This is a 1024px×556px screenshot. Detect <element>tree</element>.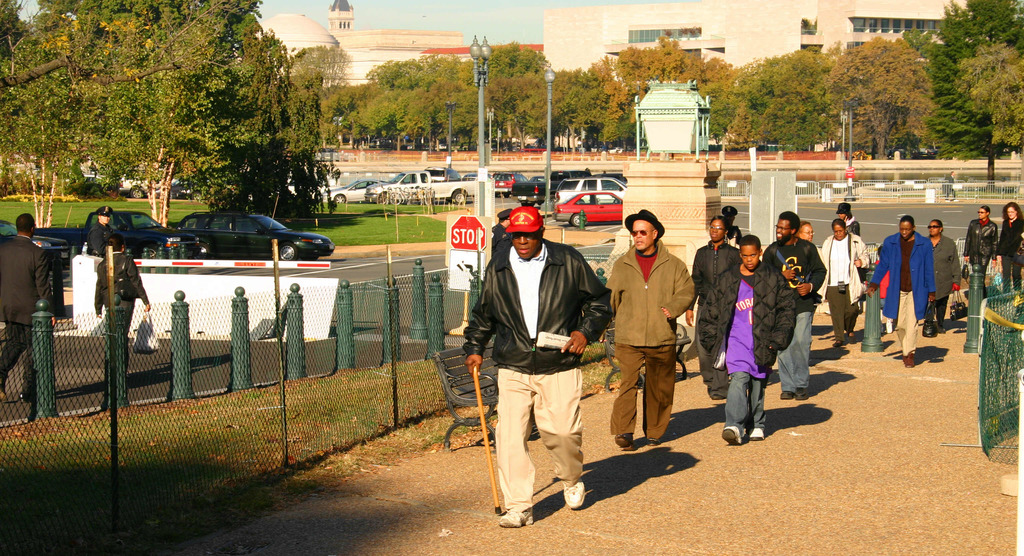
l=482, t=35, r=557, b=151.
